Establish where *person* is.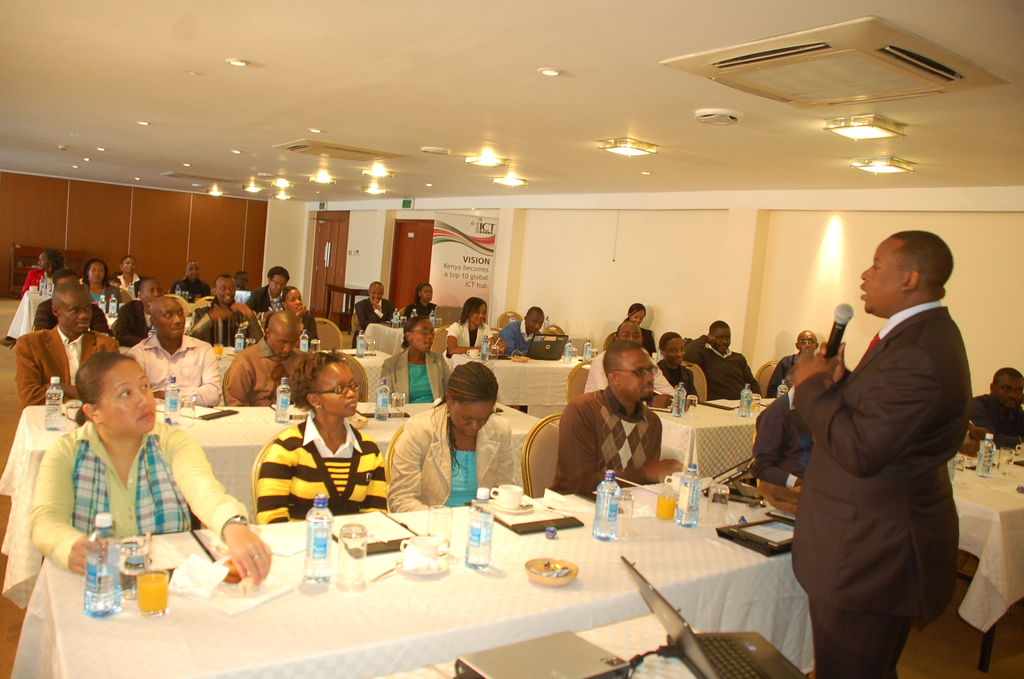
Established at <box>792,228,976,678</box>.
